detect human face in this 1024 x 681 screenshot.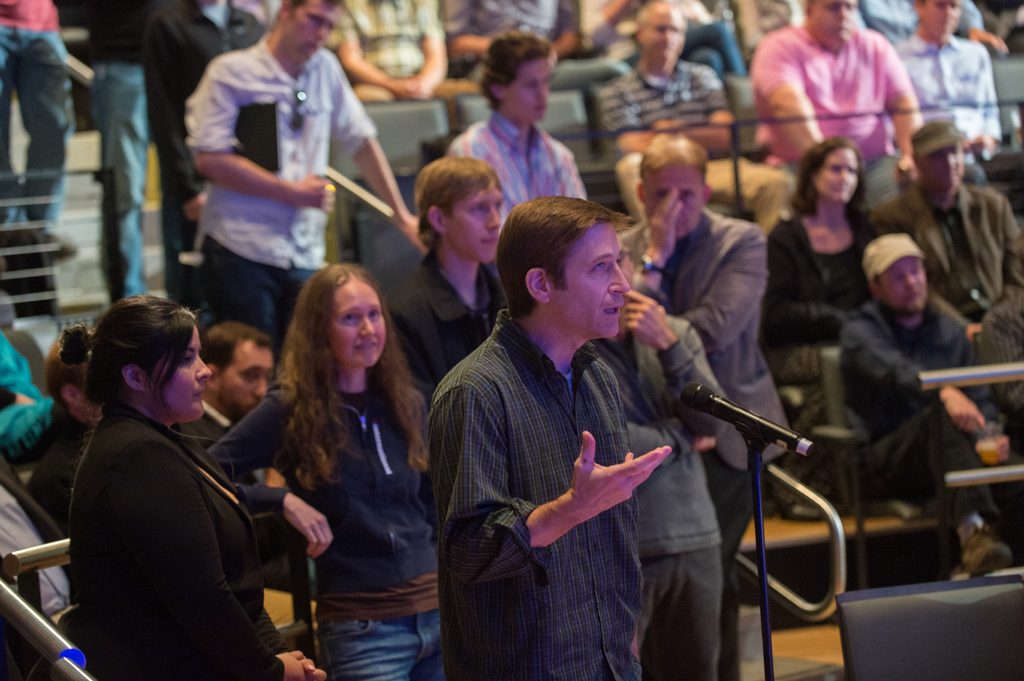
Detection: 924 142 966 193.
